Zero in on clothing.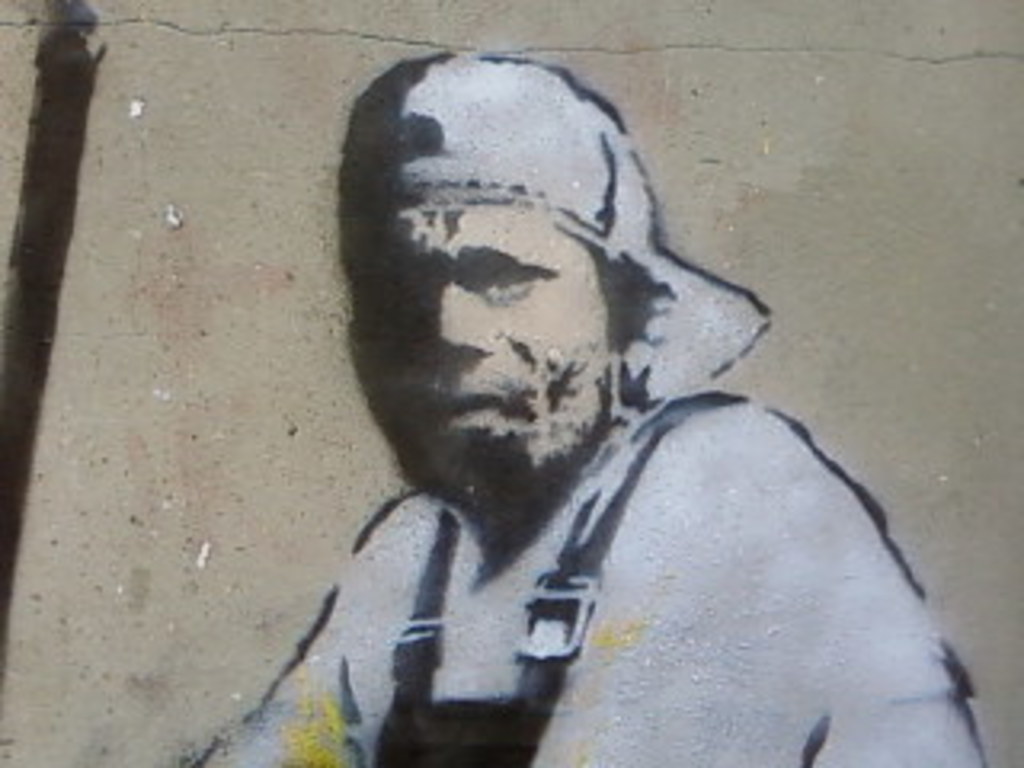
Zeroed in: left=246, top=390, right=973, bottom=765.
